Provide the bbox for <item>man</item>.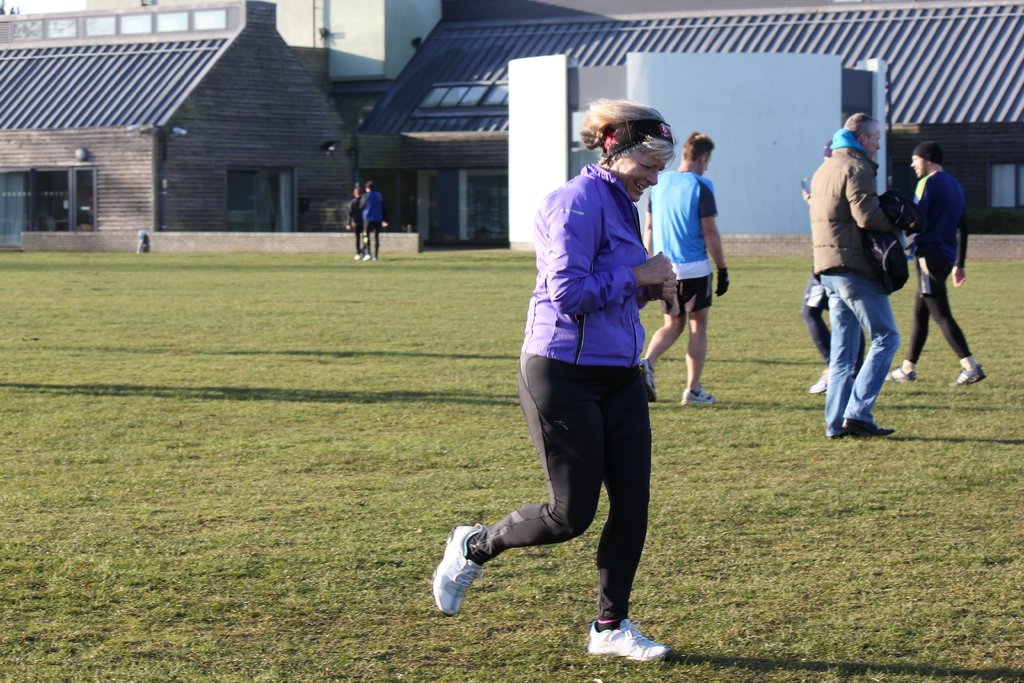
639:129:725:407.
